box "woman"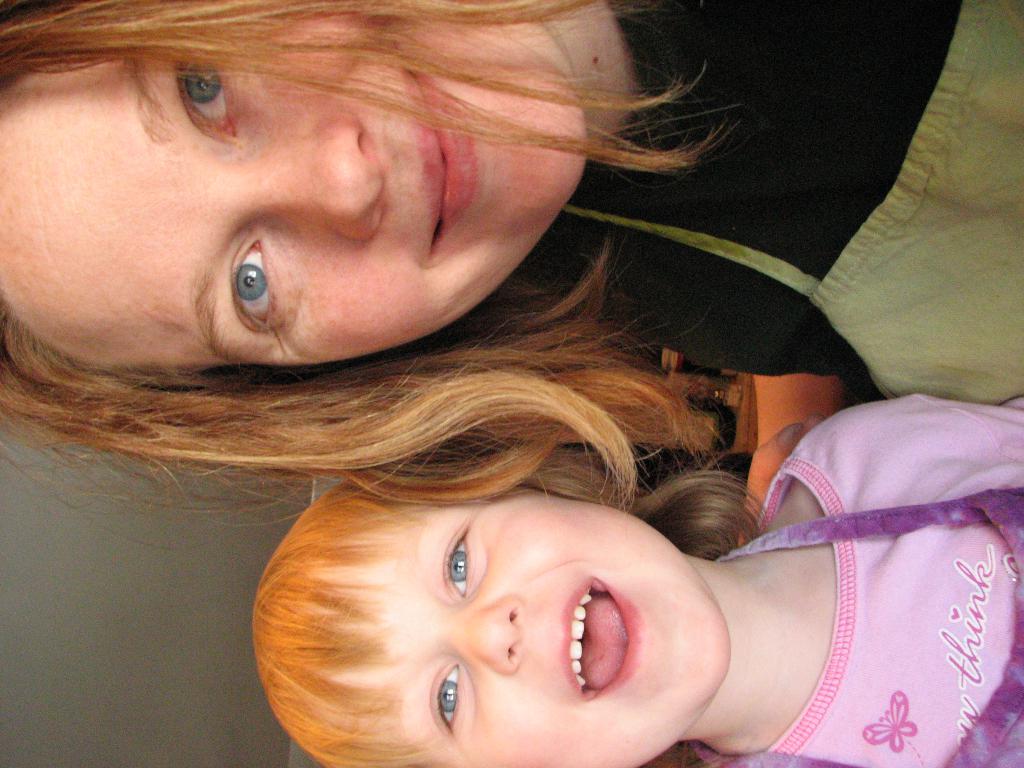
select_region(0, 0, 1023, 514)
